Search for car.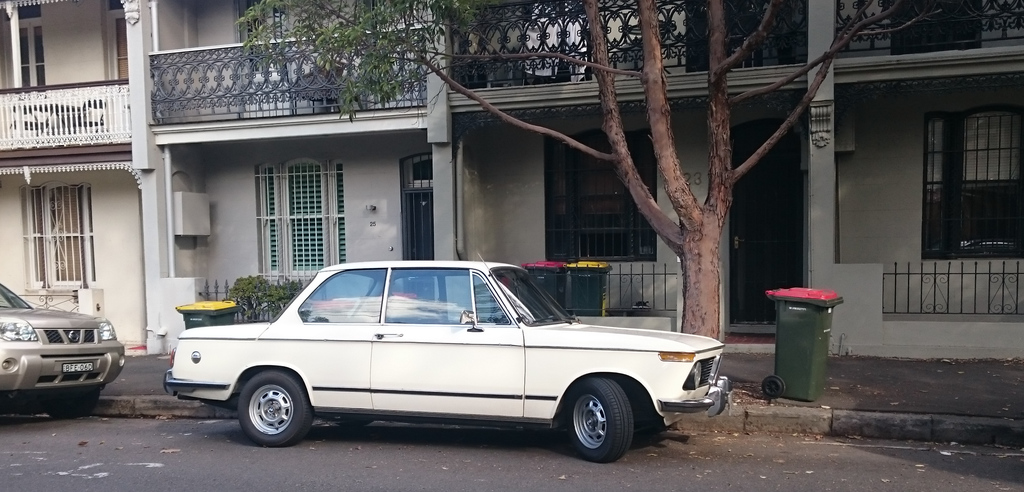
Found at x1=0 y1=282 x2=123 y2=417.
